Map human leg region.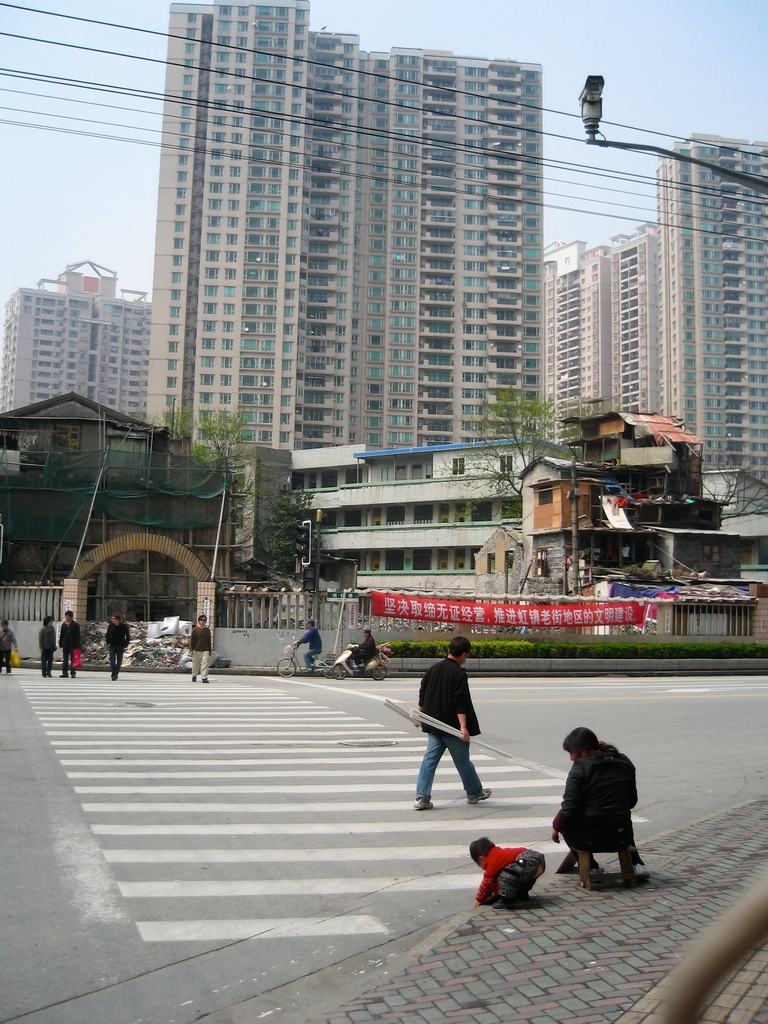
Mapped to x1=493 y1=846 x2=551 y2=911.
